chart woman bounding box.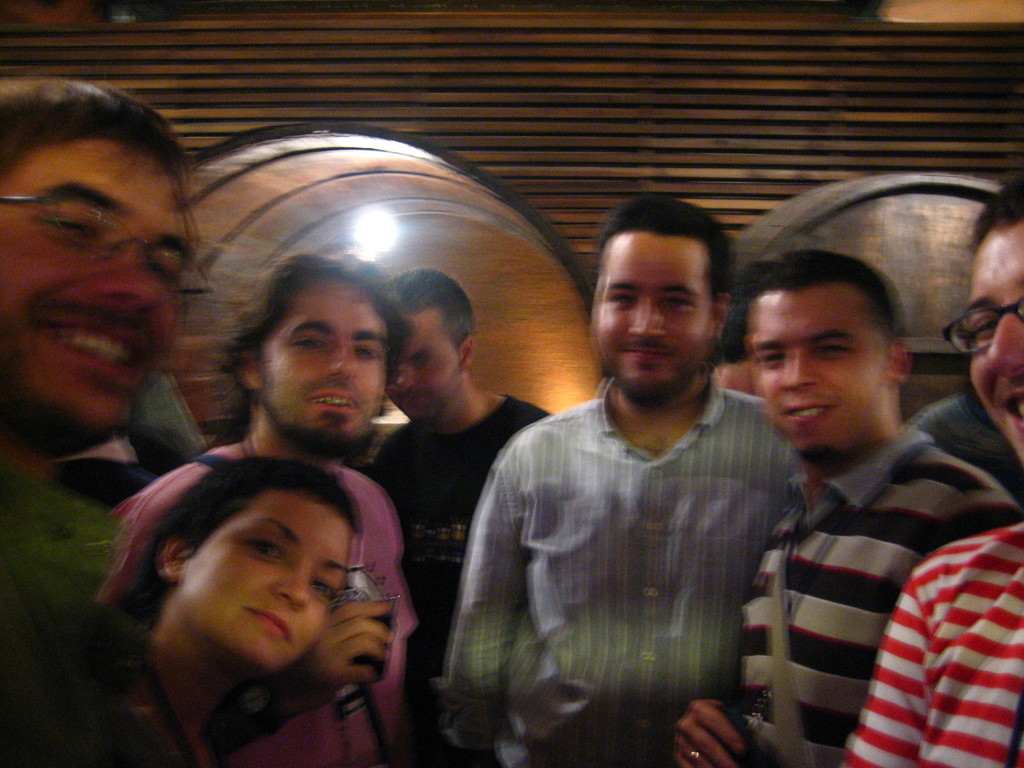
Charted: x1=0 y1=448 x2=370 y2=767.
